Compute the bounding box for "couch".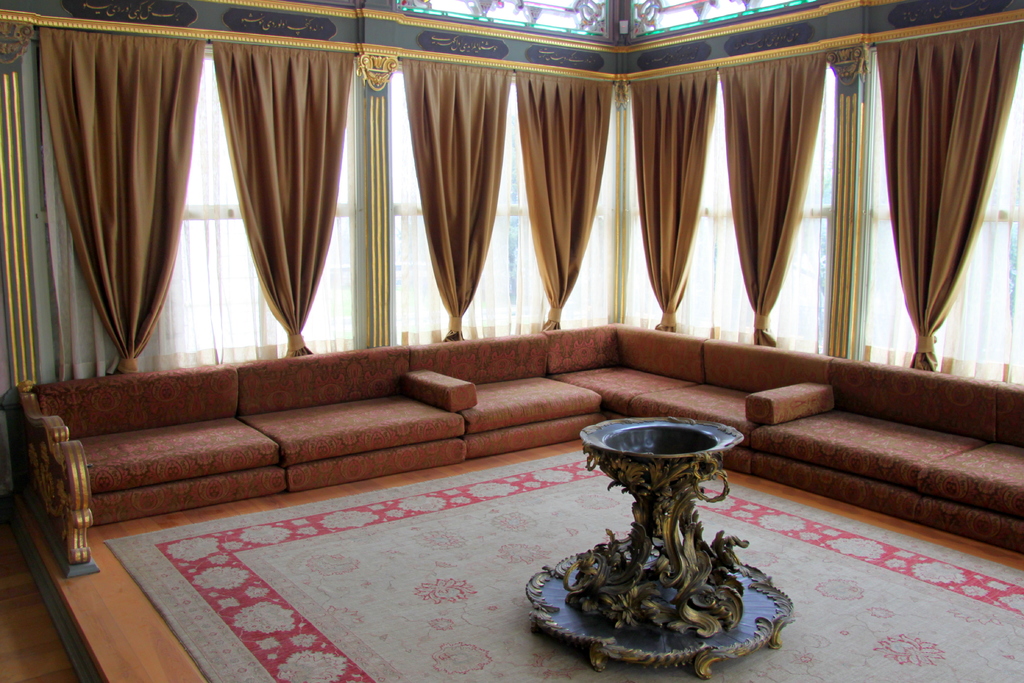
[3,324,1023,580].
